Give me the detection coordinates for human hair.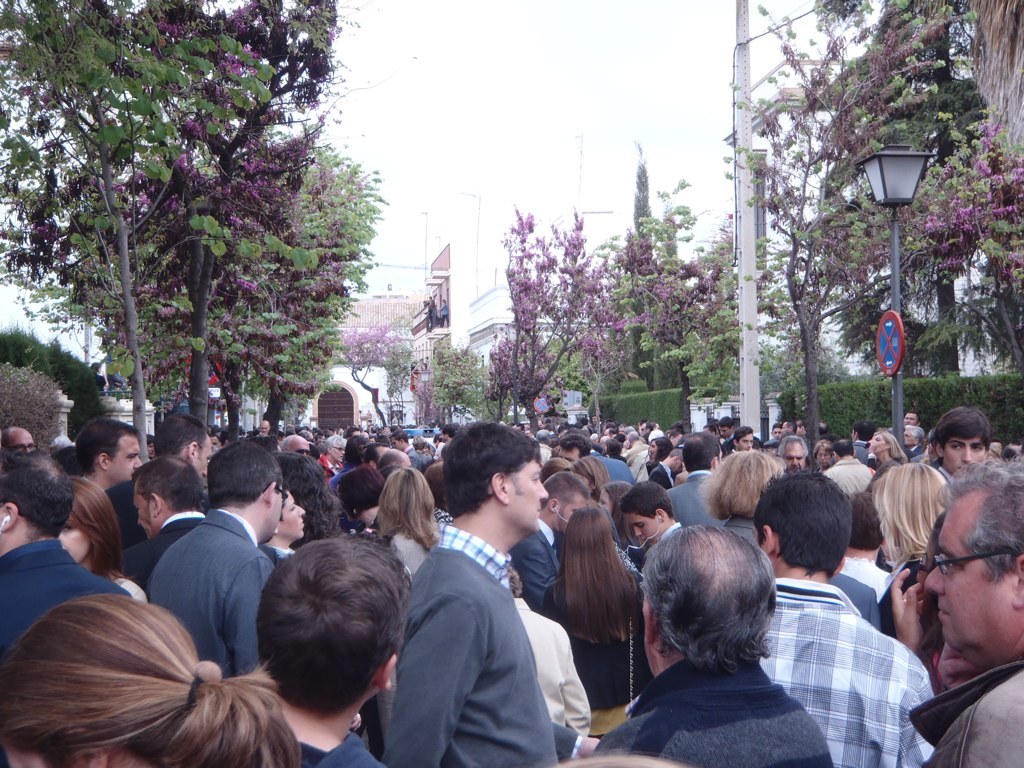
257 536 412 717.
